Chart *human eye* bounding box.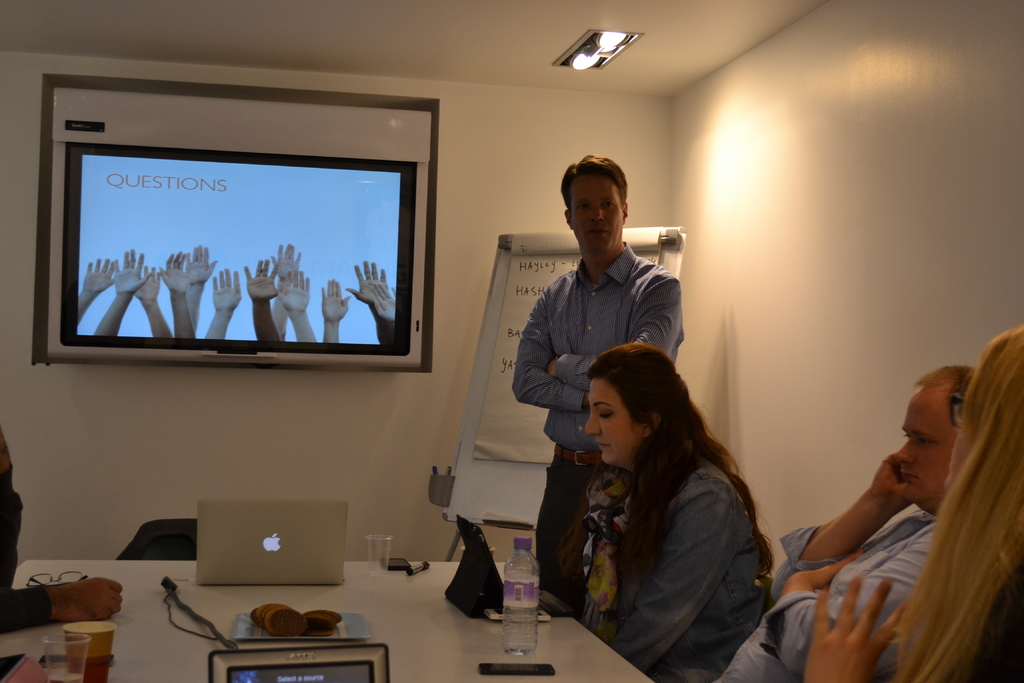
Charted: x1=601, y1=200, x2=618, y2=210.
